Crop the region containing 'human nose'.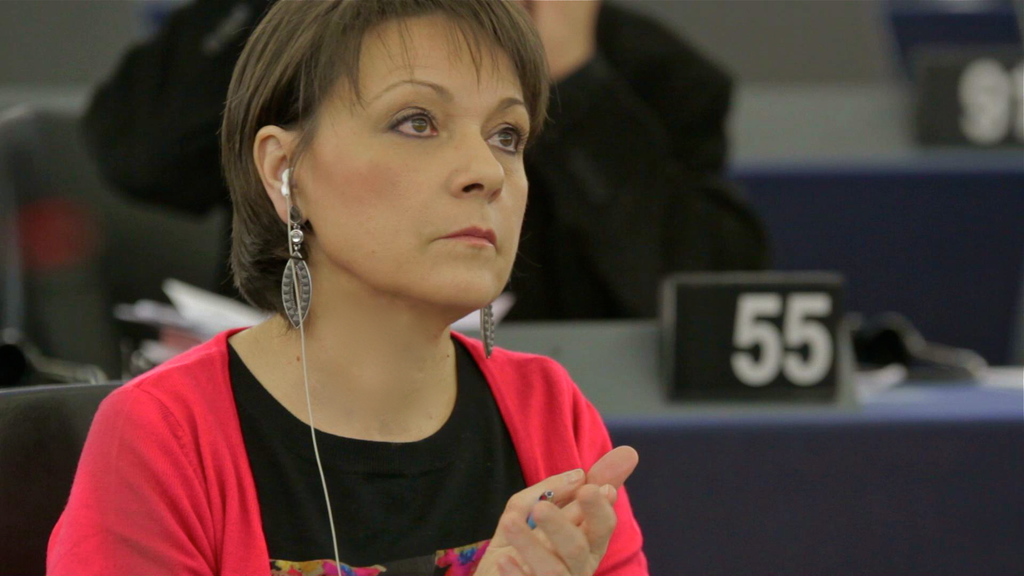
Crop region: 445/127/506/204.
